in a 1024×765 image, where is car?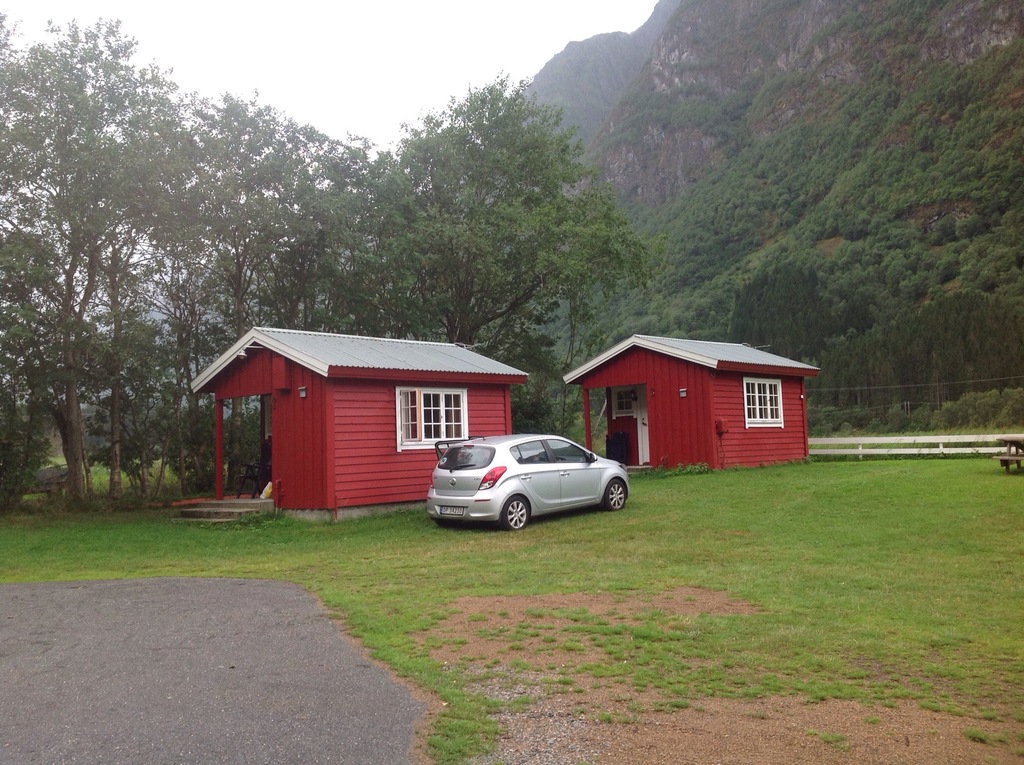
[left=422, top=434, right=634, bottom=530].
